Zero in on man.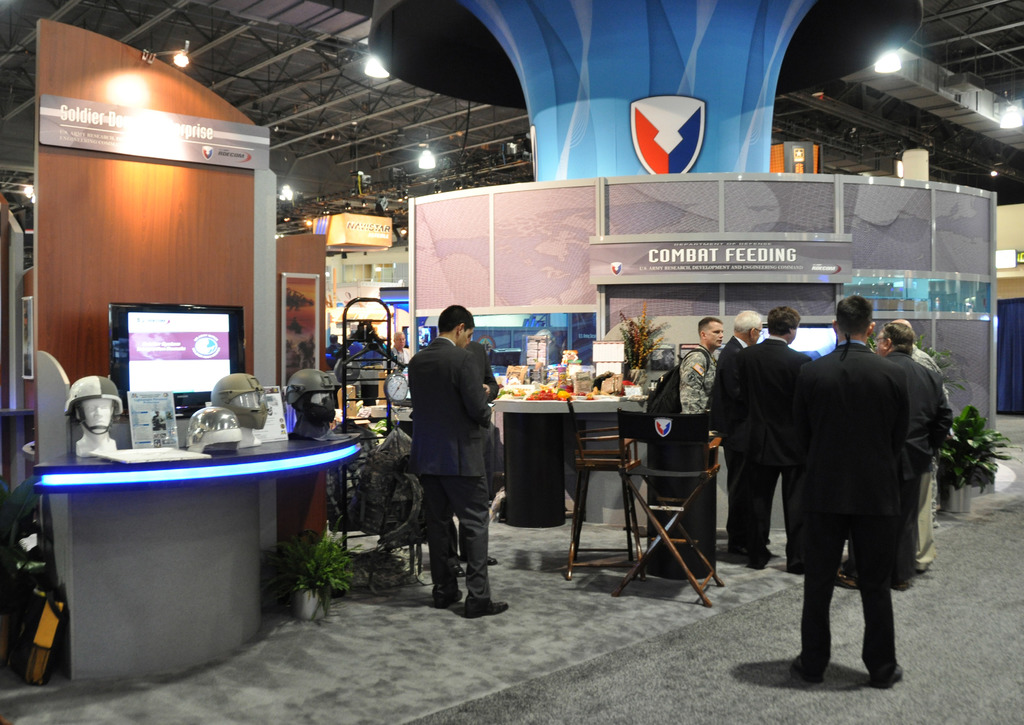
Zeroed in: region(404, 305, 506, 623).
